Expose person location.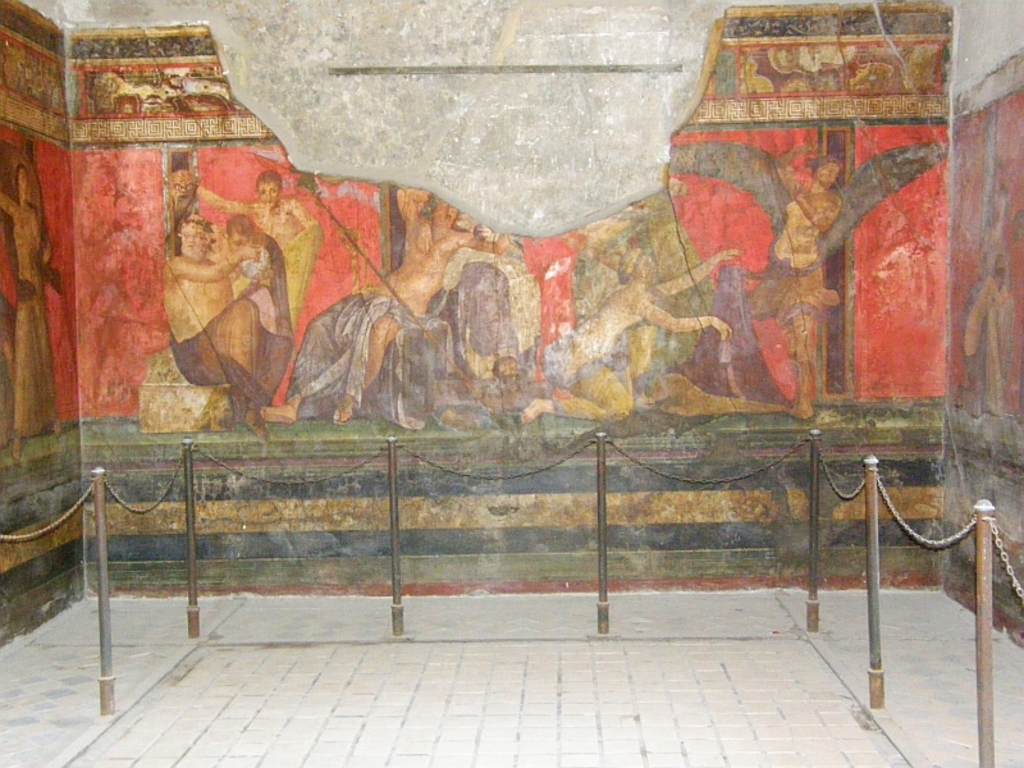
Exposed at [260, 187, 518, 425].
